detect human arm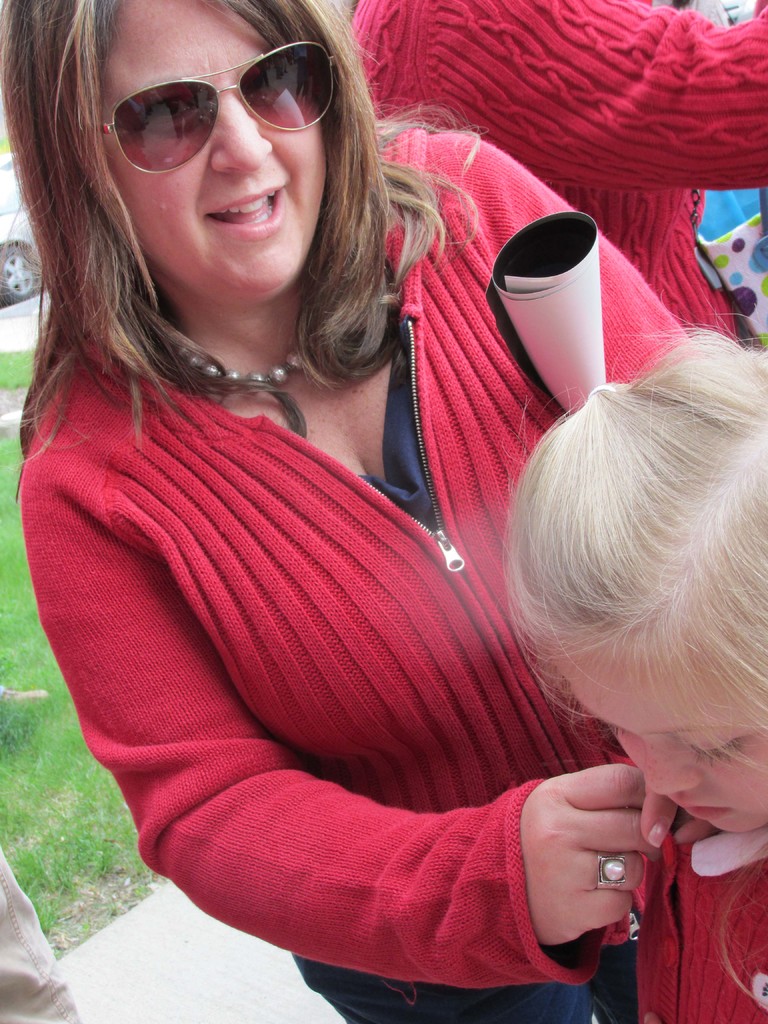
(426,0,767,189)
